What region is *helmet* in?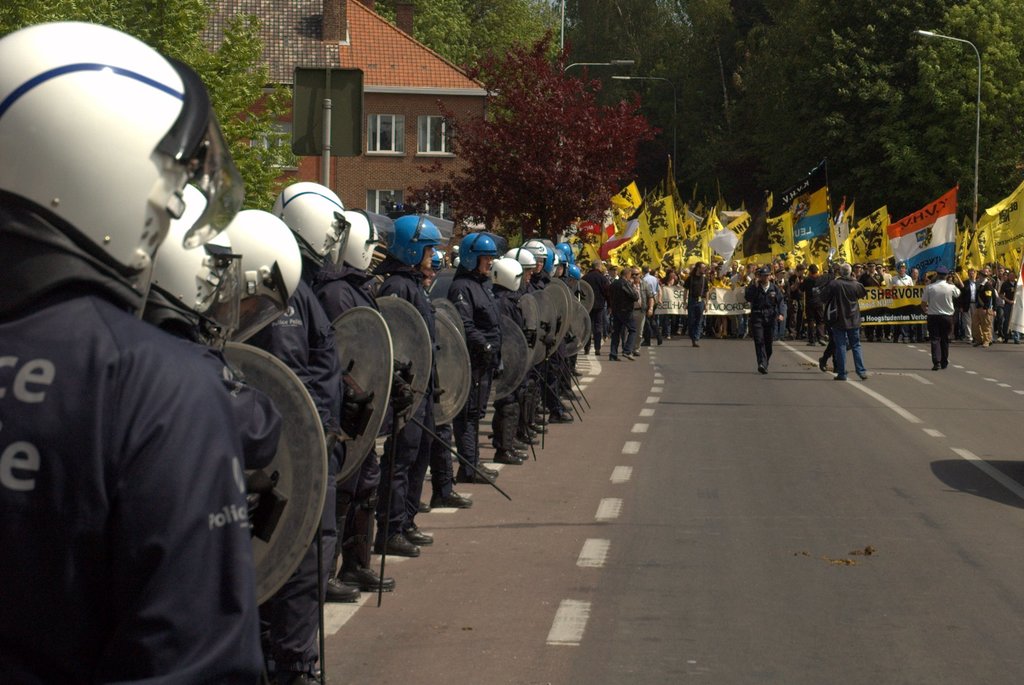
pyautogui.locateOnScreen(457, 230, 499, 277).
